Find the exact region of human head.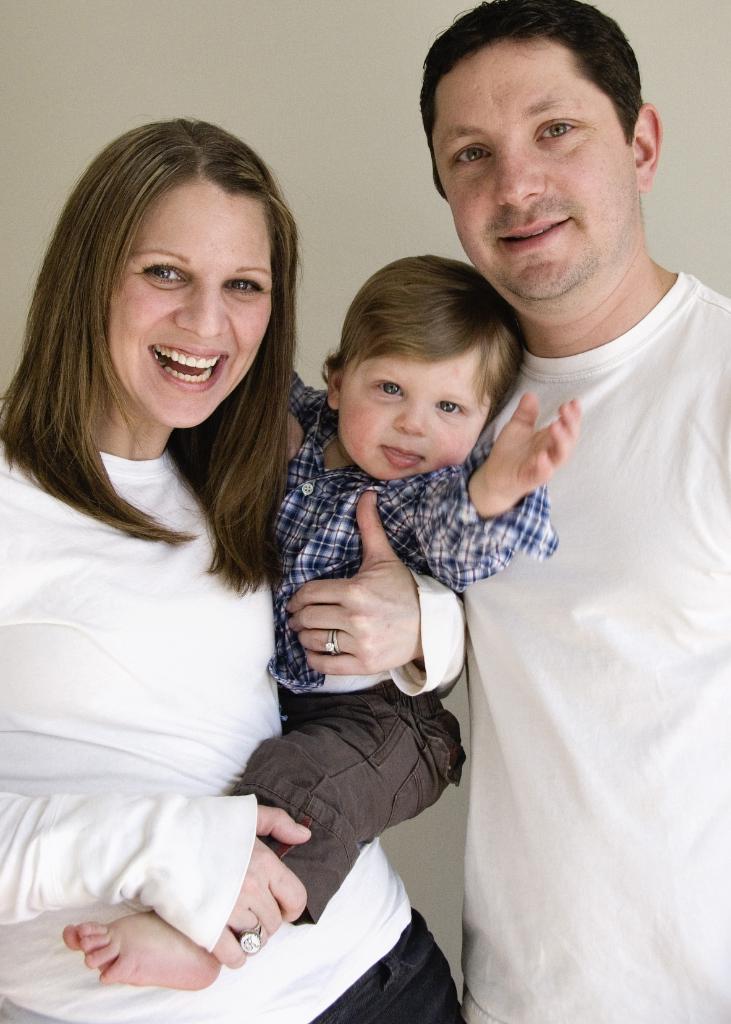
Exact region: bbox(414, 3, 679, 292).
